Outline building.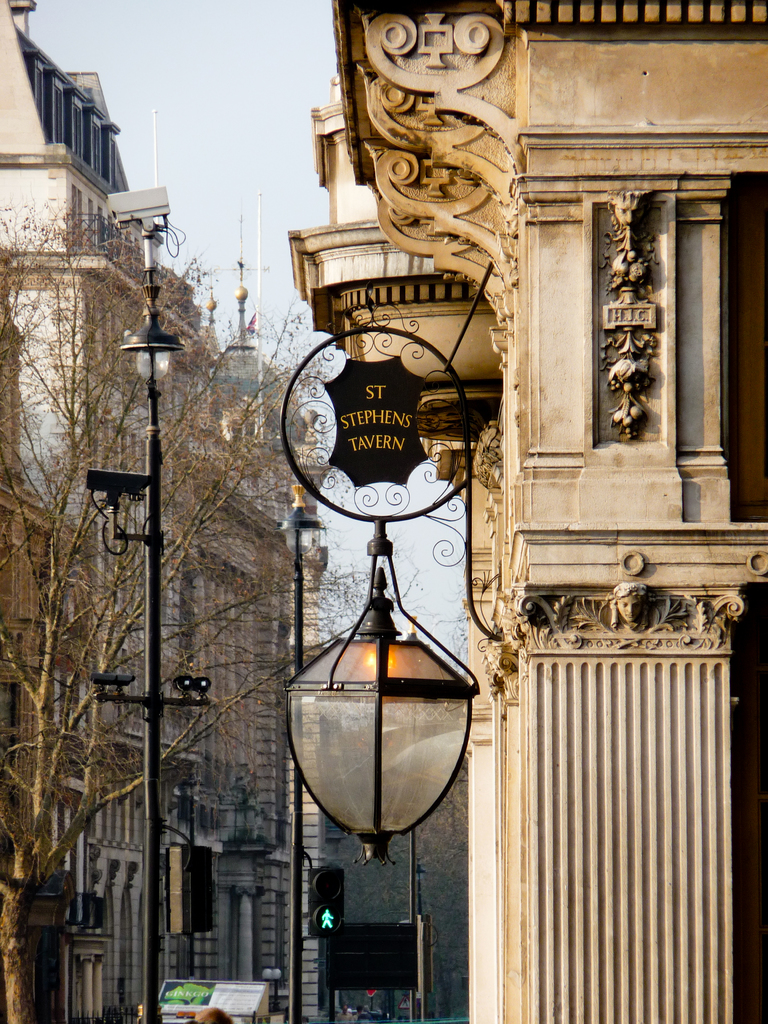
Outline: left=0, top=268, right=74, bottom=1023.
